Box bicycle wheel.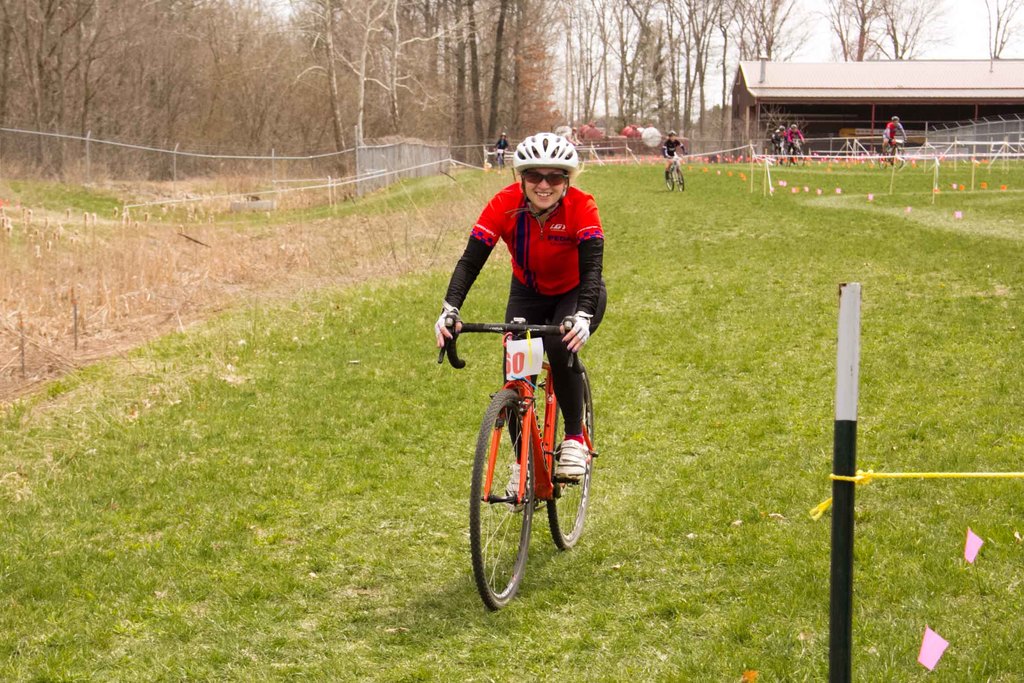
rect(474, 402, 546, 611).
